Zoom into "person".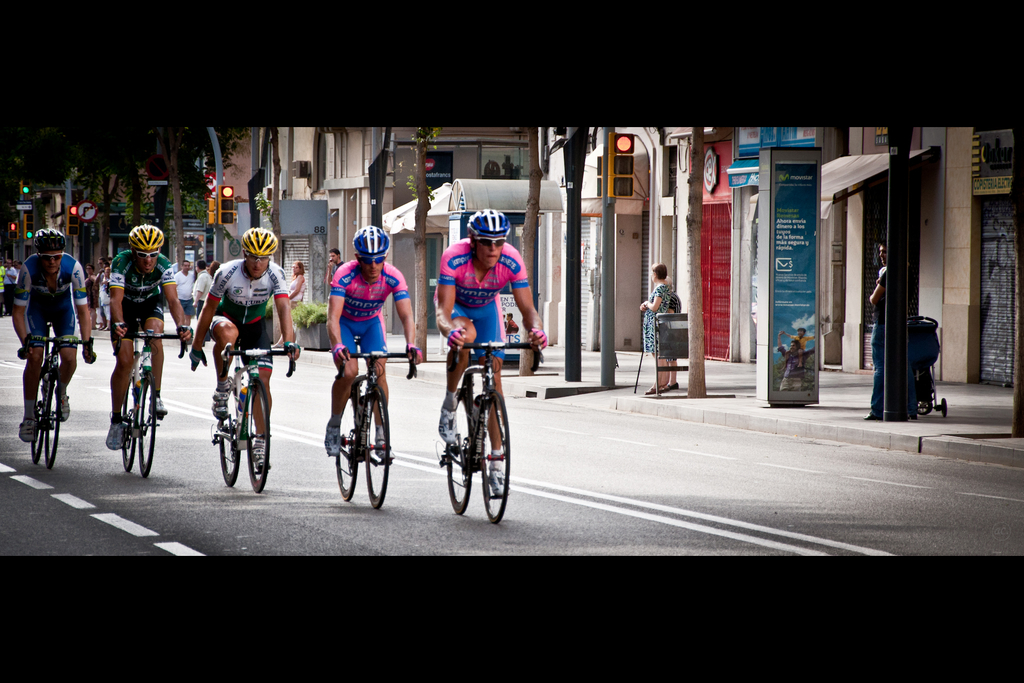
Zoom target: pyautogui.locateOnScreen(666, 279, 683, 390).
